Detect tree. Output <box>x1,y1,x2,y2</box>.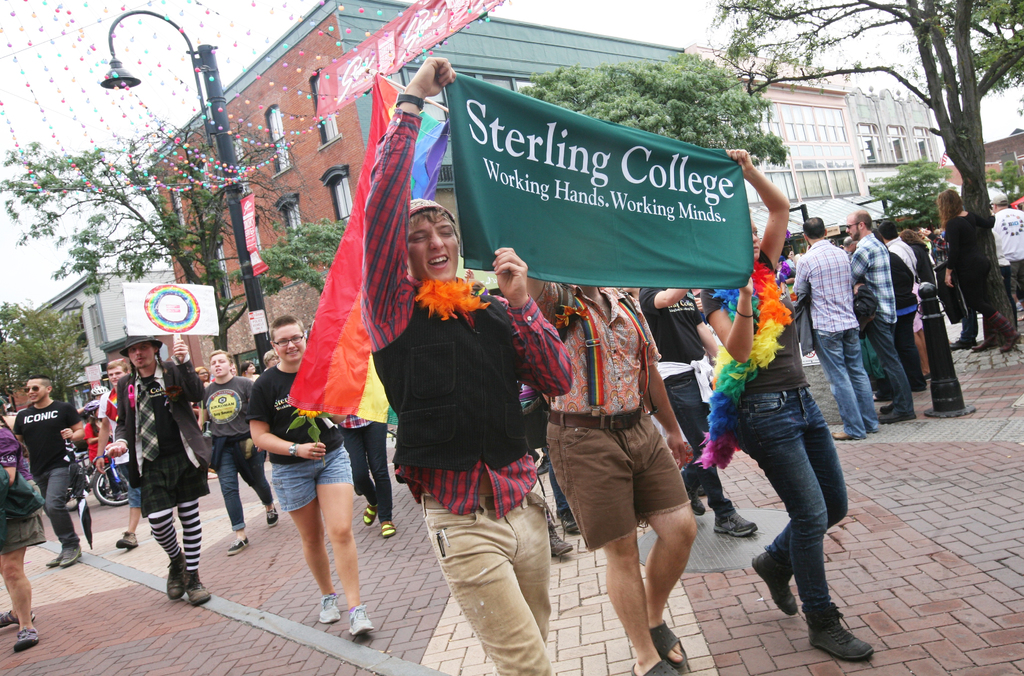
<box>866,158,956,244</box>.
